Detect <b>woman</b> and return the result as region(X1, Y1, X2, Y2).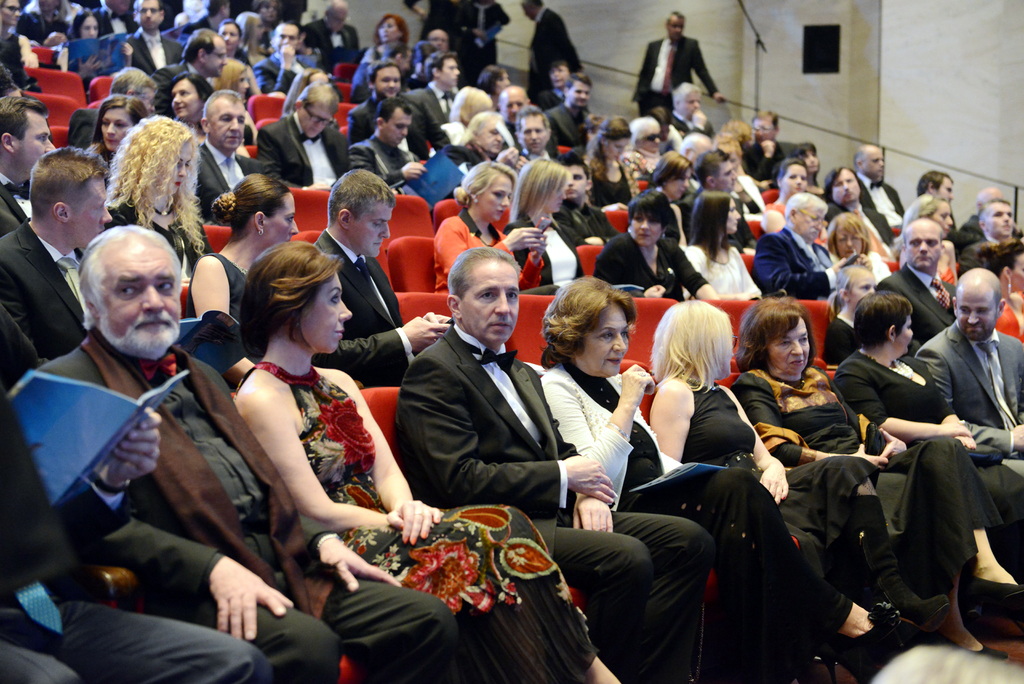
region(685, 195, 772, 305).
